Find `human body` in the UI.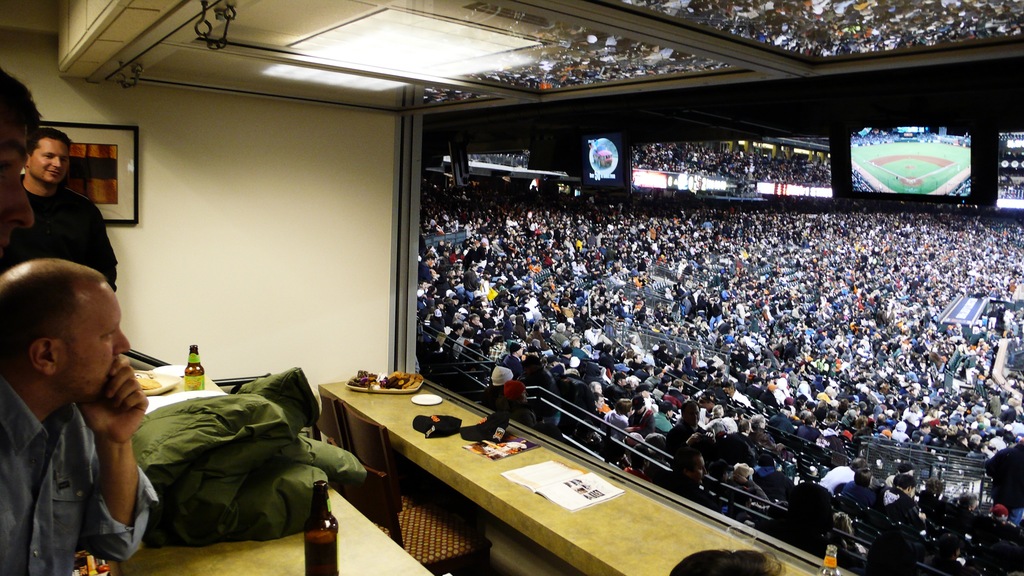
UI element at detection(612, 314, 631, 319).
